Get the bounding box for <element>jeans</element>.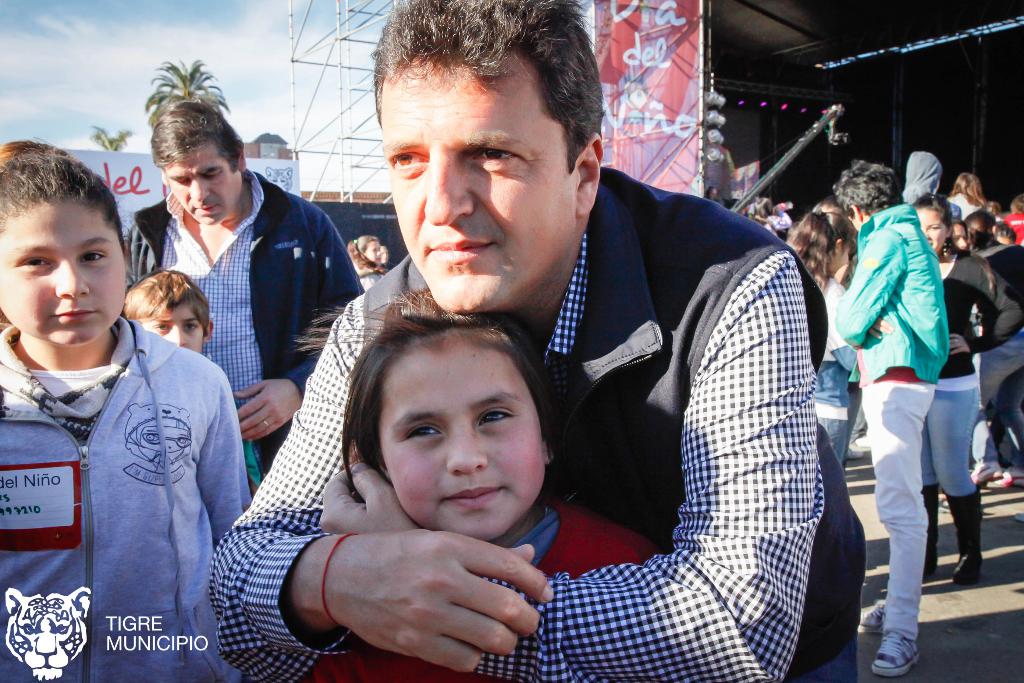
l=813, t=415, r=850, b=467.
